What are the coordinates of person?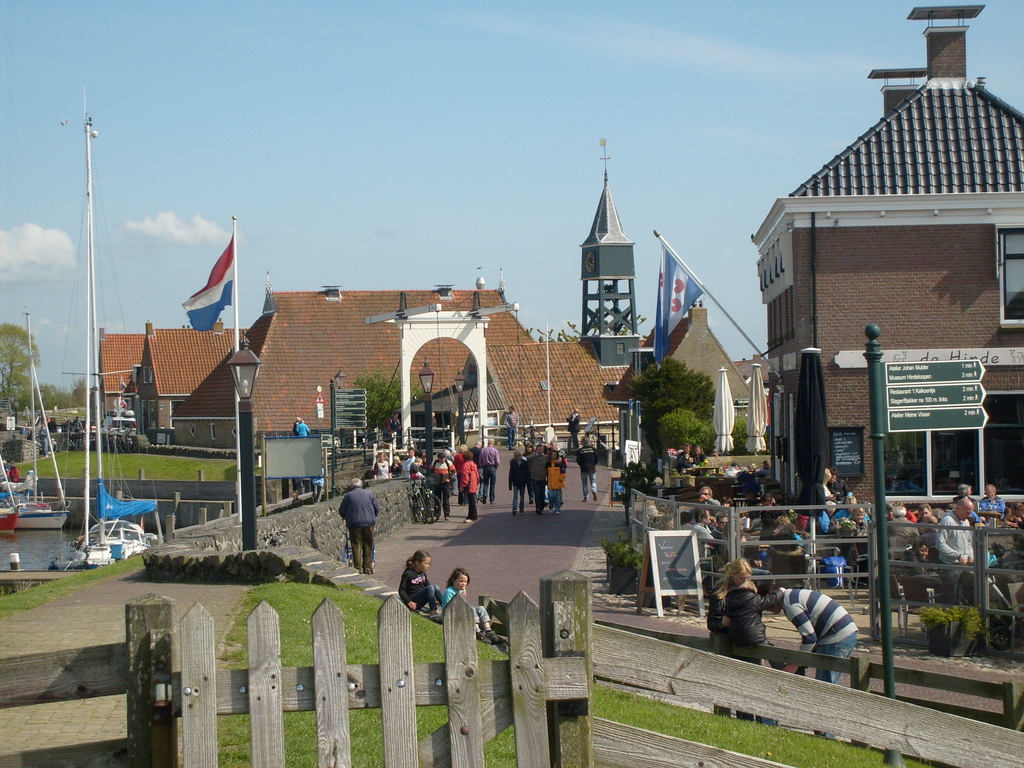
bbox=(401, 545, 444, 620).
